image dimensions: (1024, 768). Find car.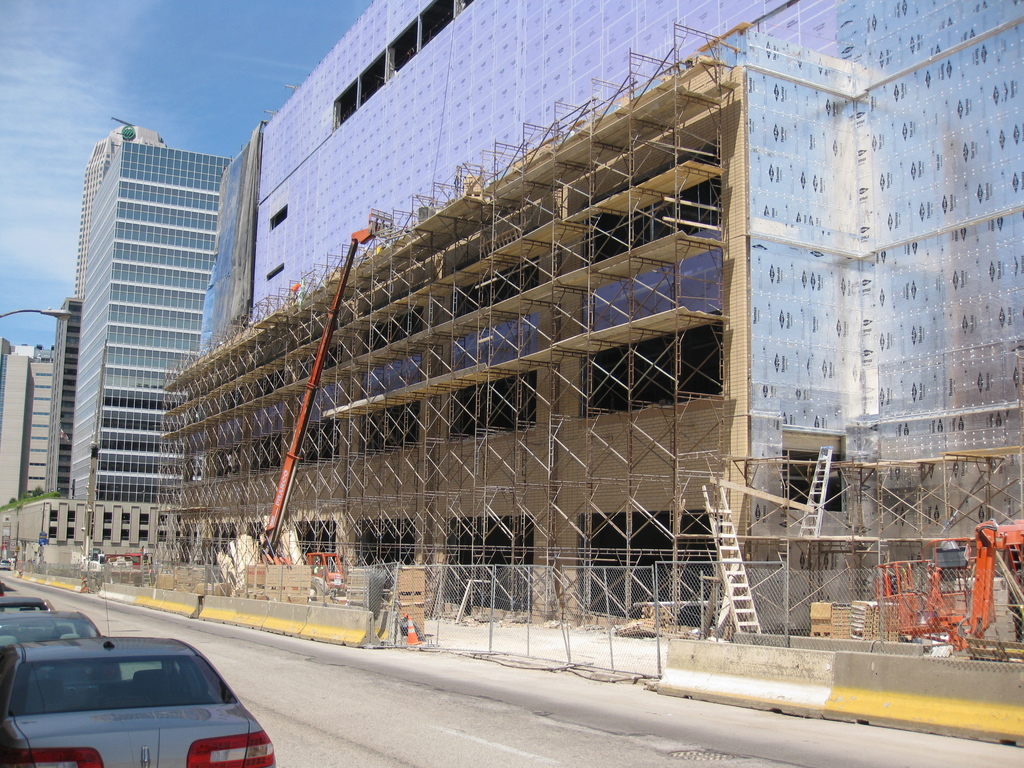
bbox=[0, 632, 275, 767].
